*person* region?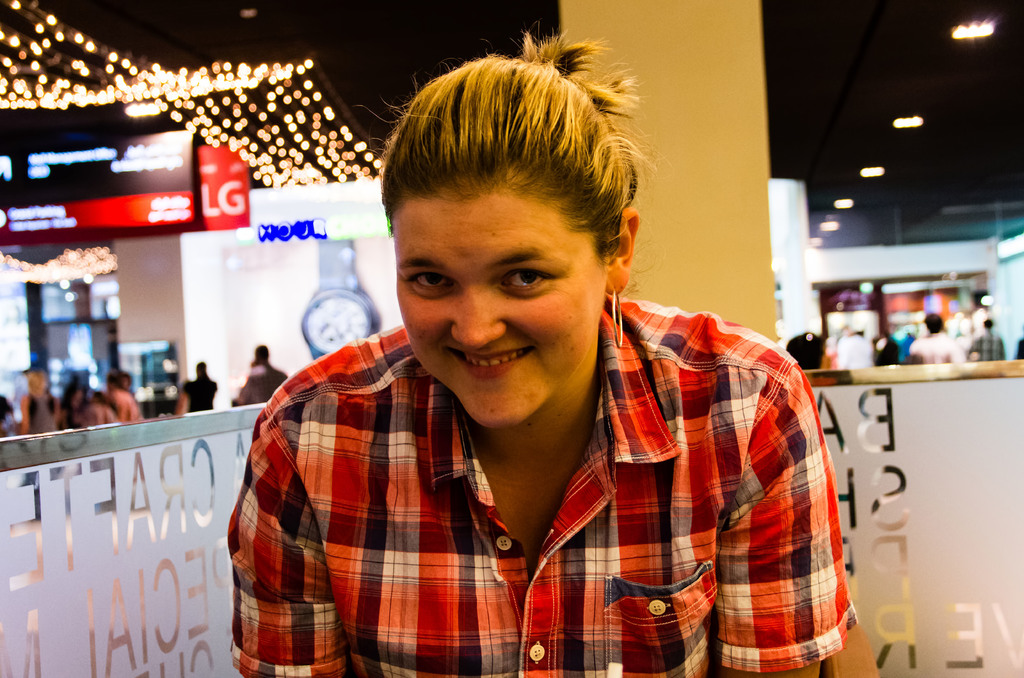
l=58, t=372, r=92, b=432
